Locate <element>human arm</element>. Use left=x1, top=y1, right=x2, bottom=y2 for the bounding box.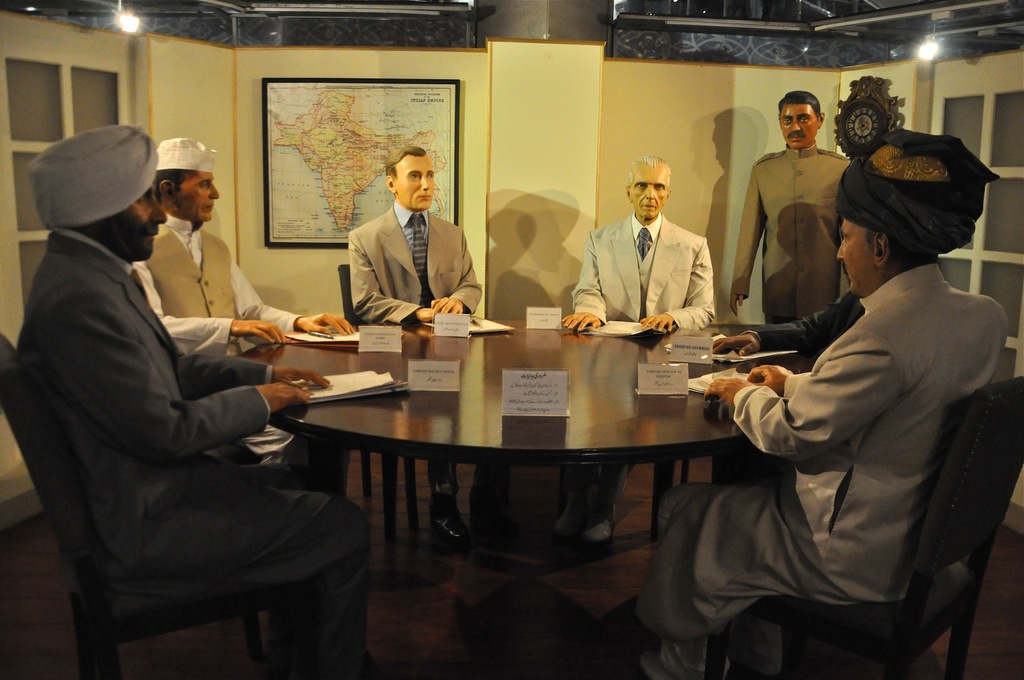
left=182, top=350, right=325, bottom=404.
